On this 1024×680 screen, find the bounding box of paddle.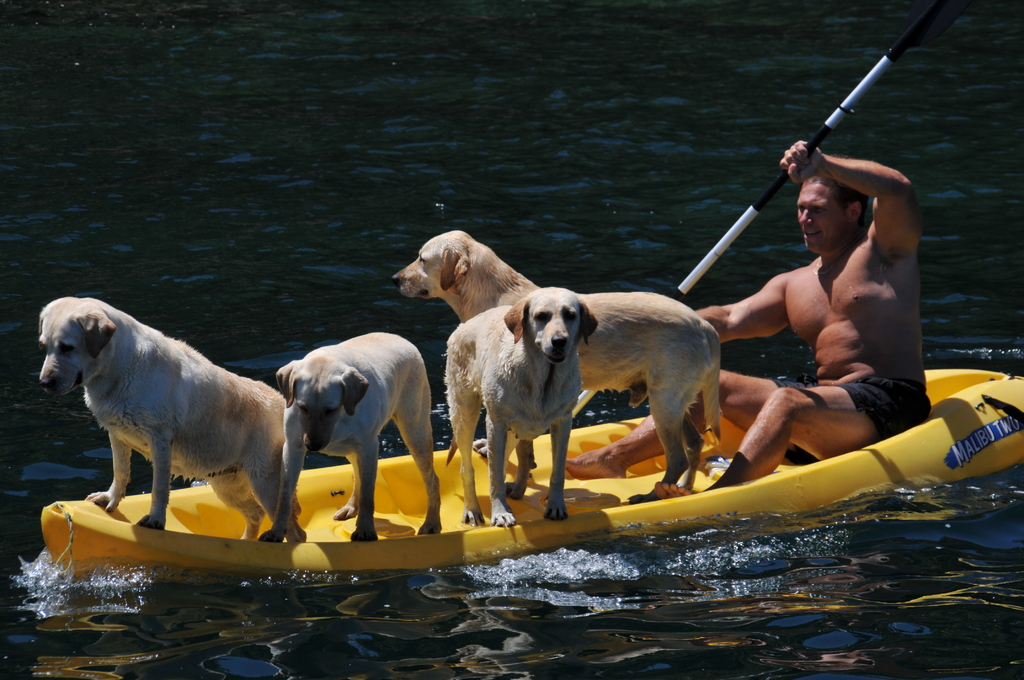
Bounding box: region(668, 0, 968, 353).
